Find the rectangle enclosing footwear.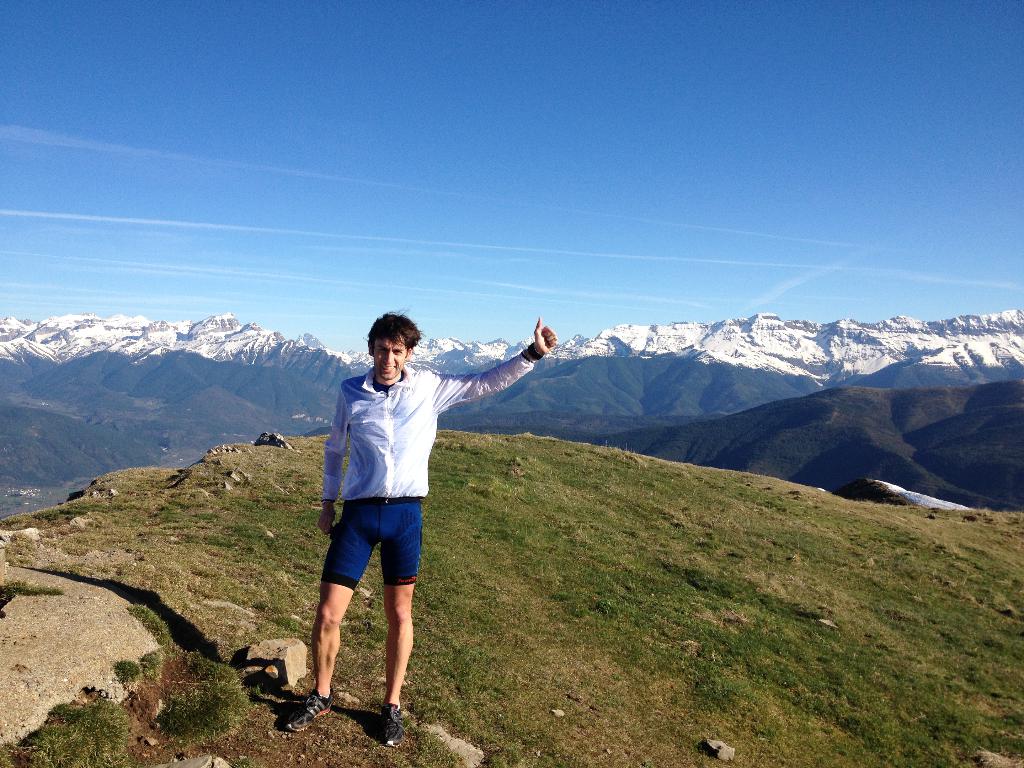
381, 700, 406, 748.
